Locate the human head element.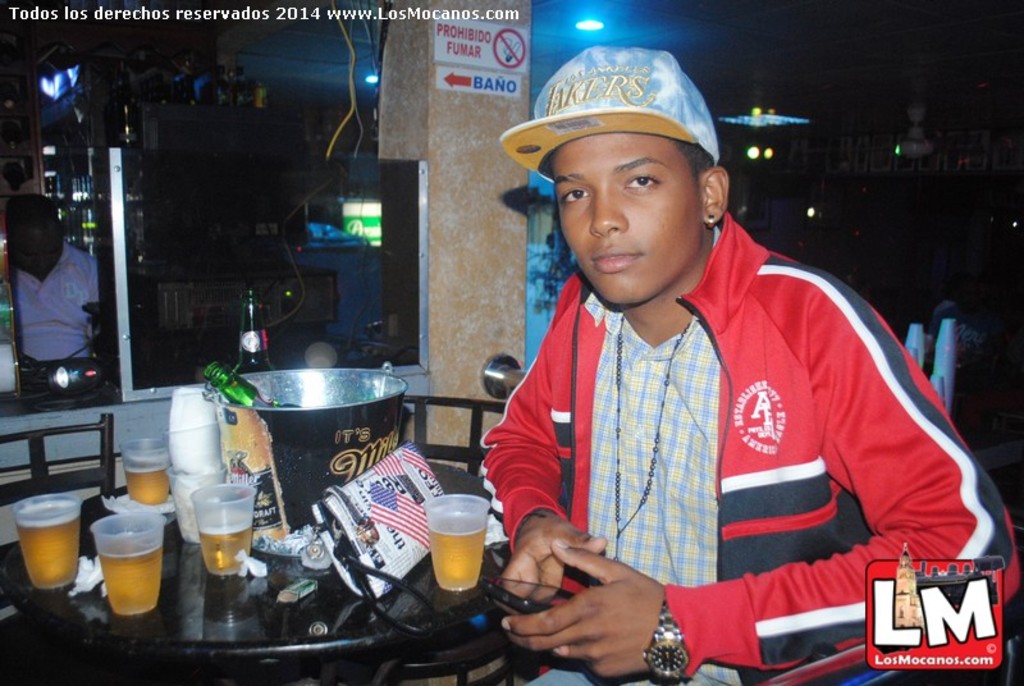
Element bbox: BBox(4, 196, 68, 274).
